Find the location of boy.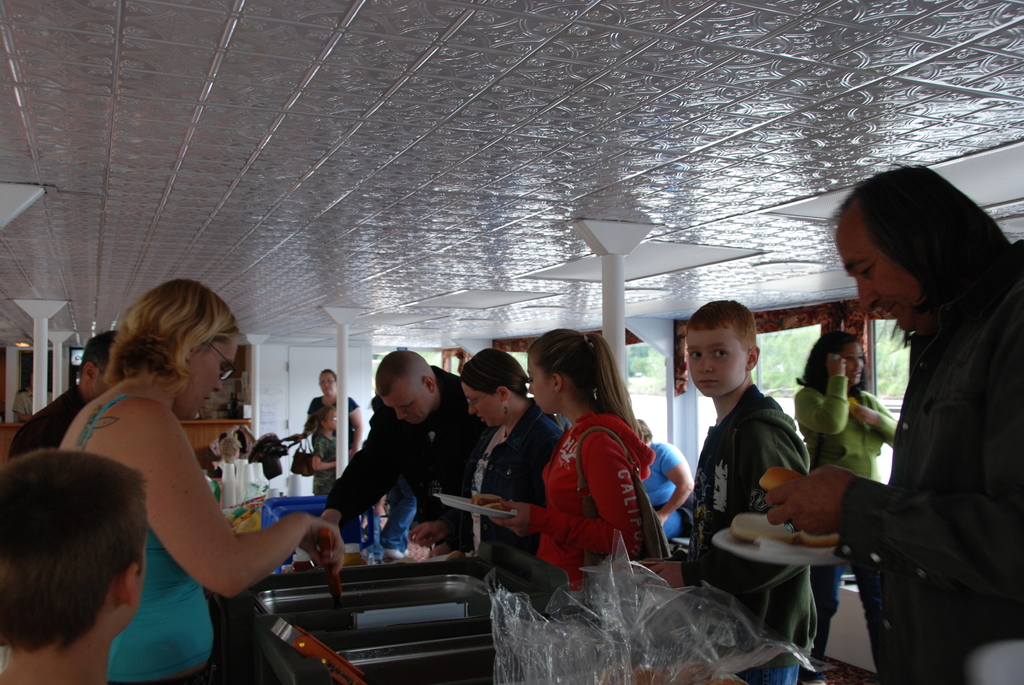
Location: {"x1": 636, "y1": 299, "x2": 813, "y2": 610}.
